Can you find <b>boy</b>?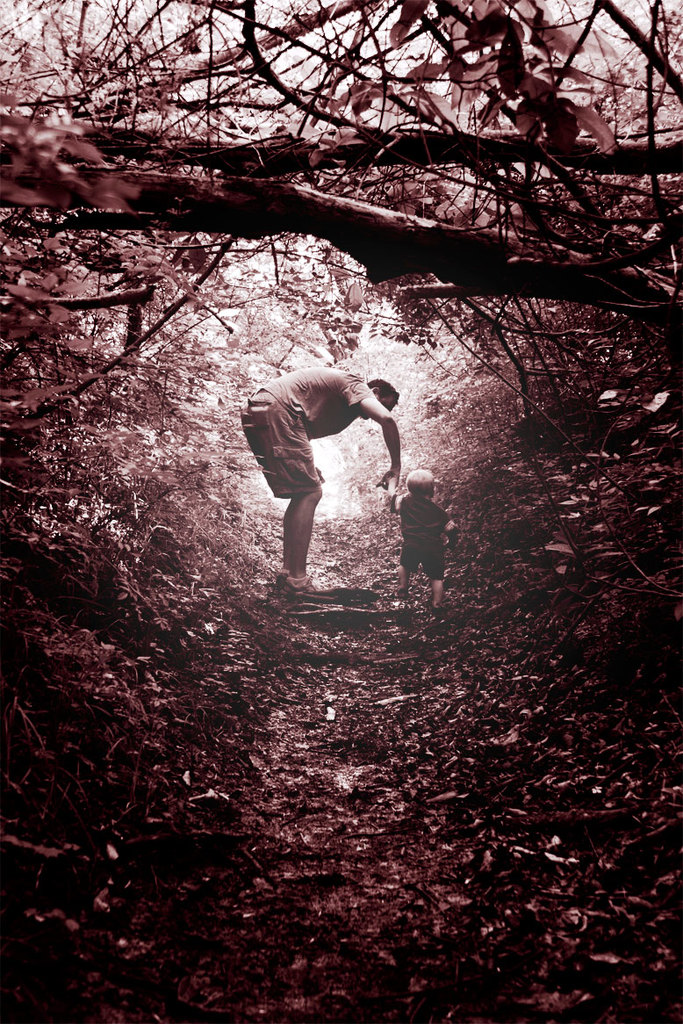
Yes, bounding box: <box>375,451,460,604</box>.
